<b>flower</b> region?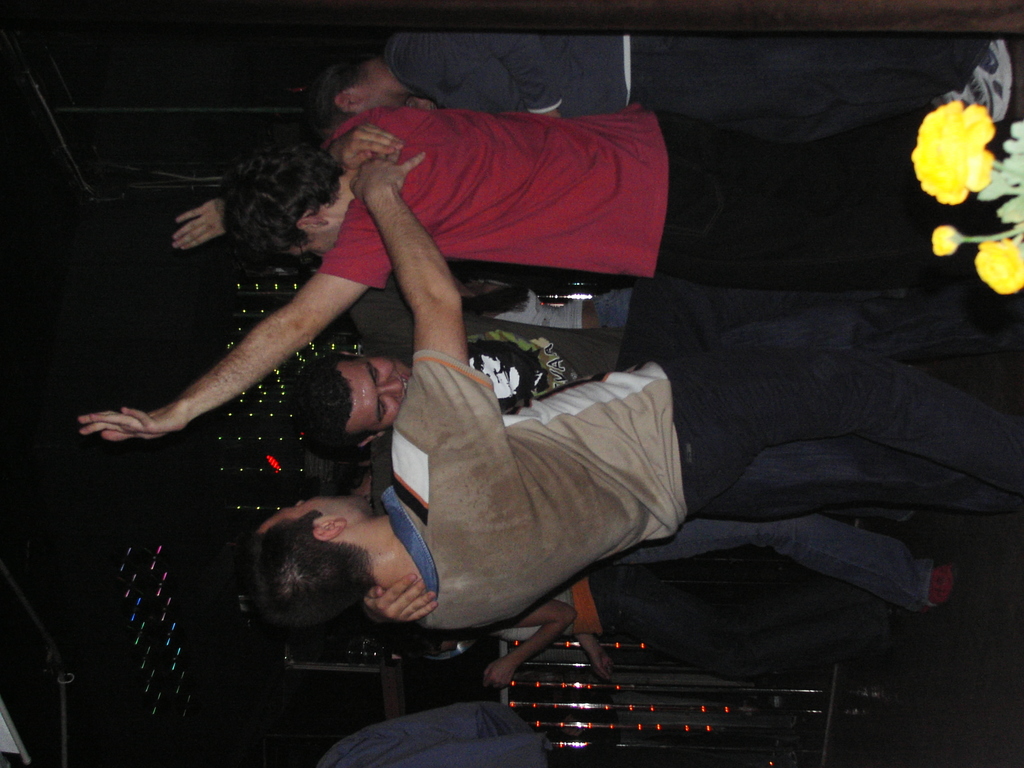
Rect(929, 226, 961, 257)
